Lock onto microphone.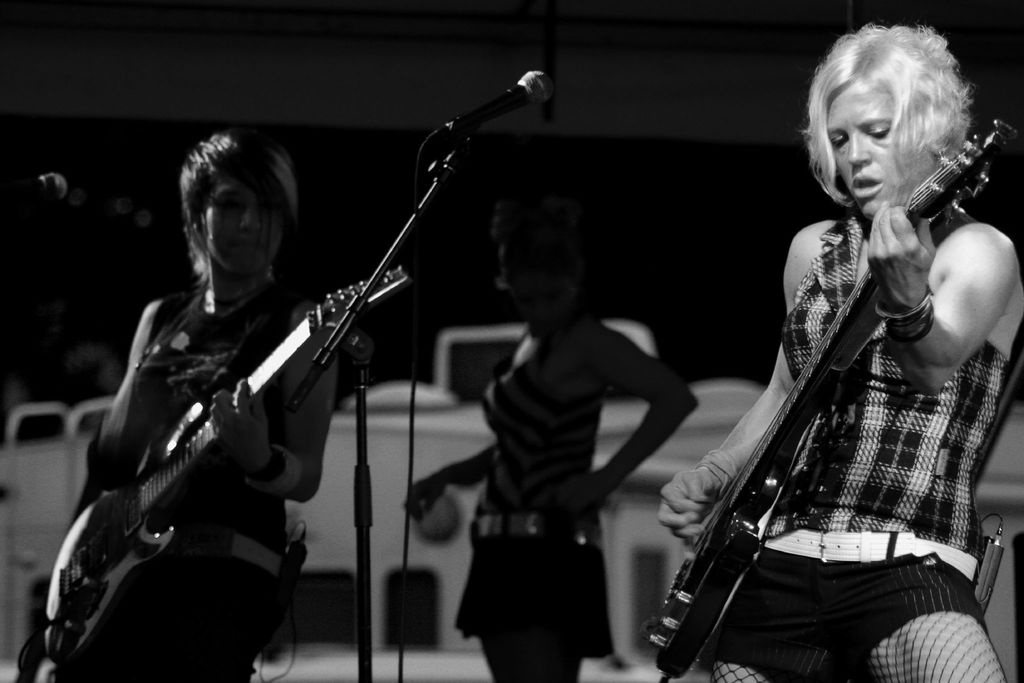
Locked: pyautogui.locateOnScreen(395, 62, 567, 186).
